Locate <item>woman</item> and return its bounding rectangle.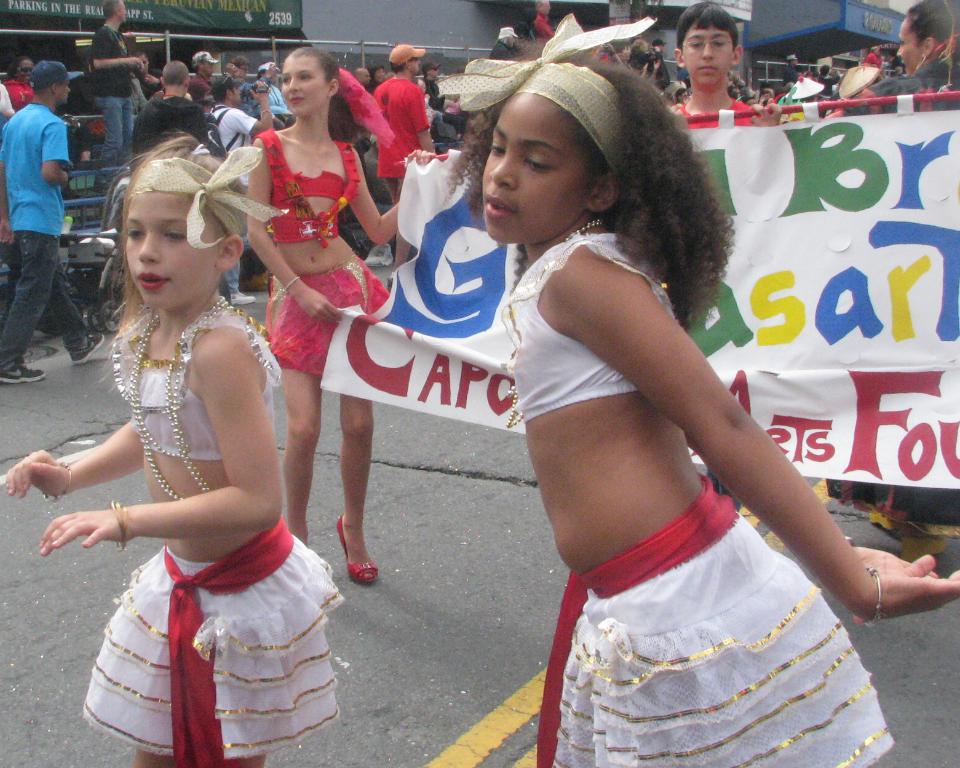
(243, 50, 438, 586).
